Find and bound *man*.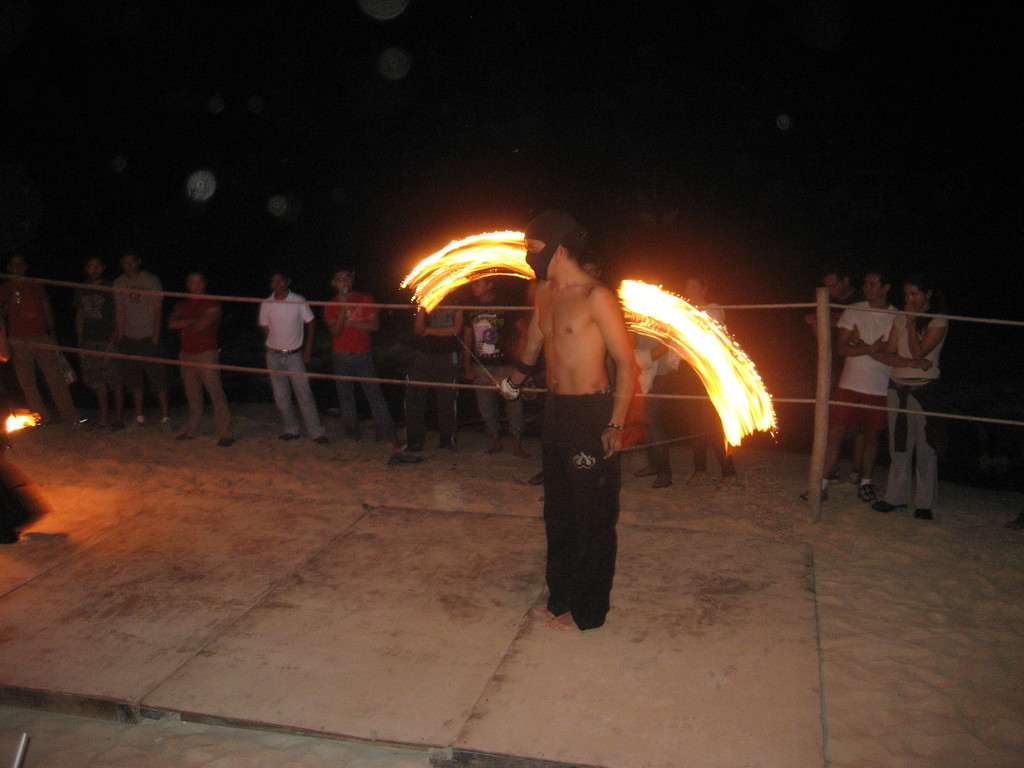
Bound: locate(0, 250, 80, 426).
